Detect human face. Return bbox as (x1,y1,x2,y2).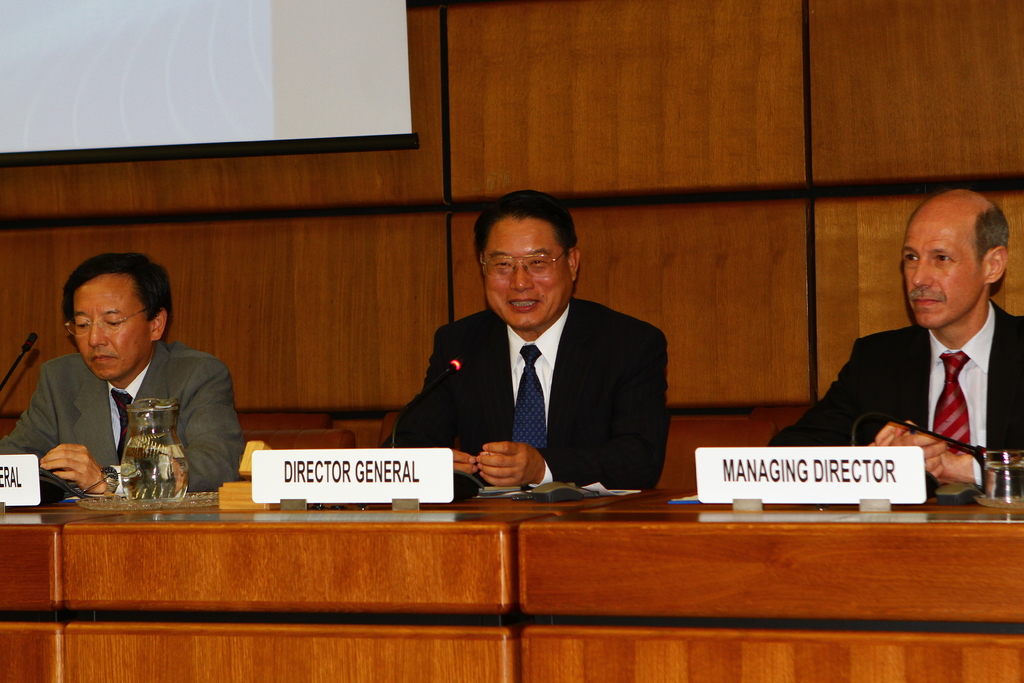
(70,280,152,385).
